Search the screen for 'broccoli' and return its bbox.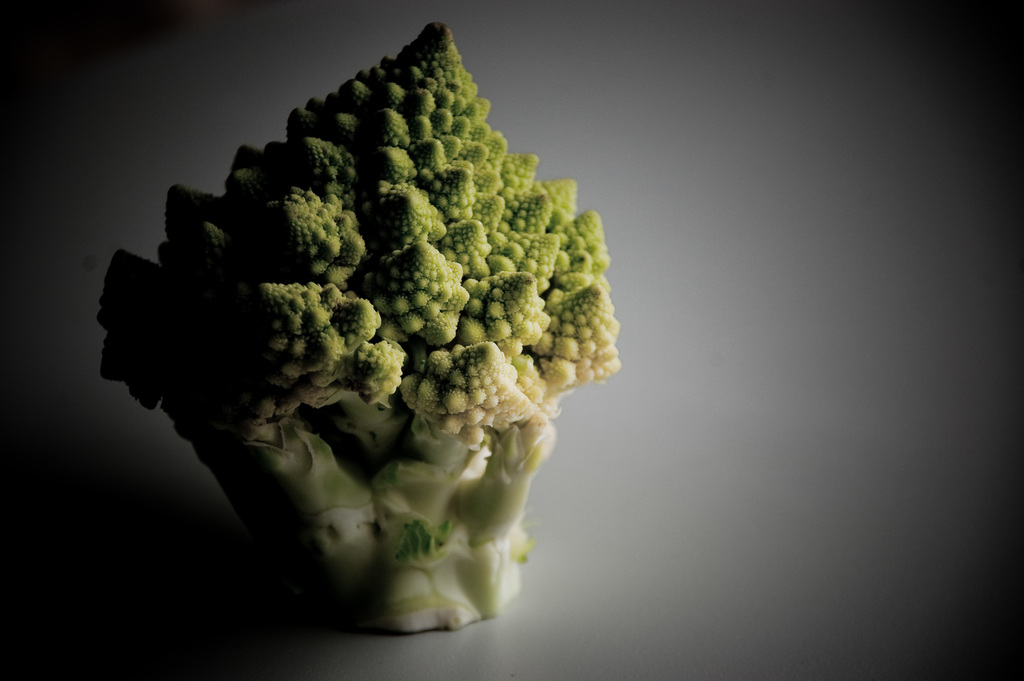
Found: rect(101, 19, 621, 634).
